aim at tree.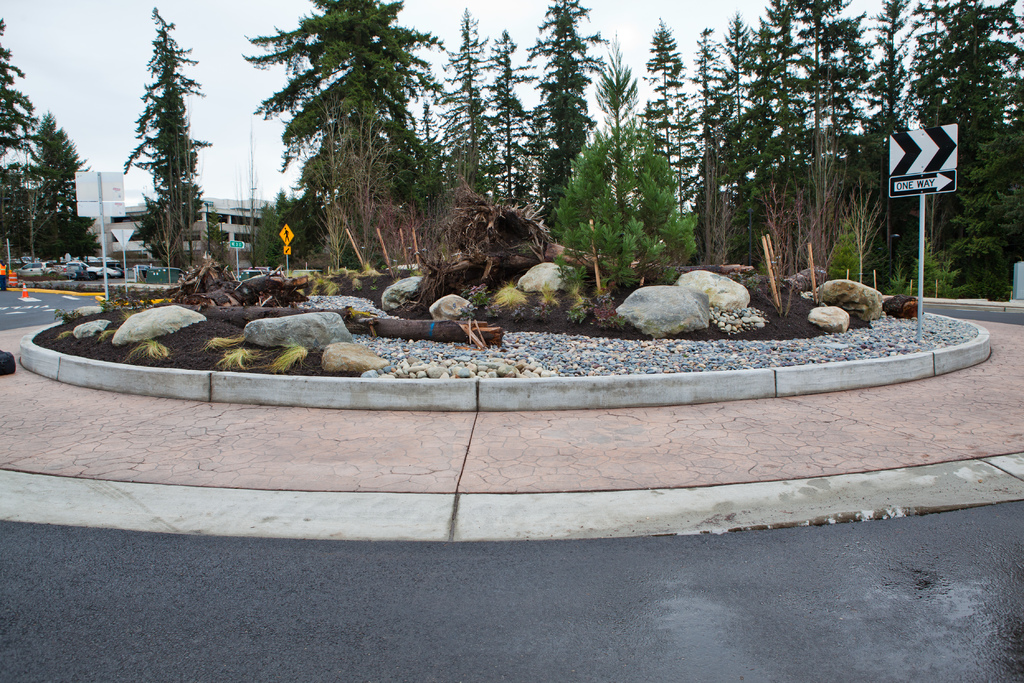
Aimed at (307,95,350,270).
